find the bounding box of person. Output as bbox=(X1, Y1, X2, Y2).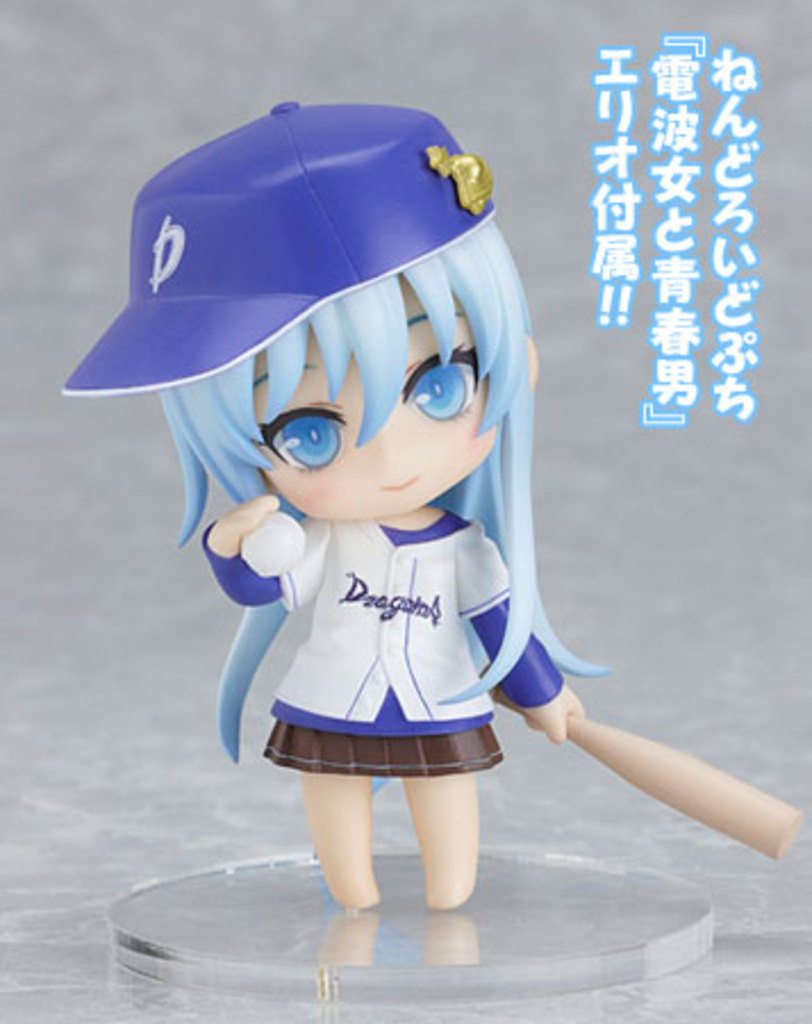
bbox=(61, 98, 607, 910).
